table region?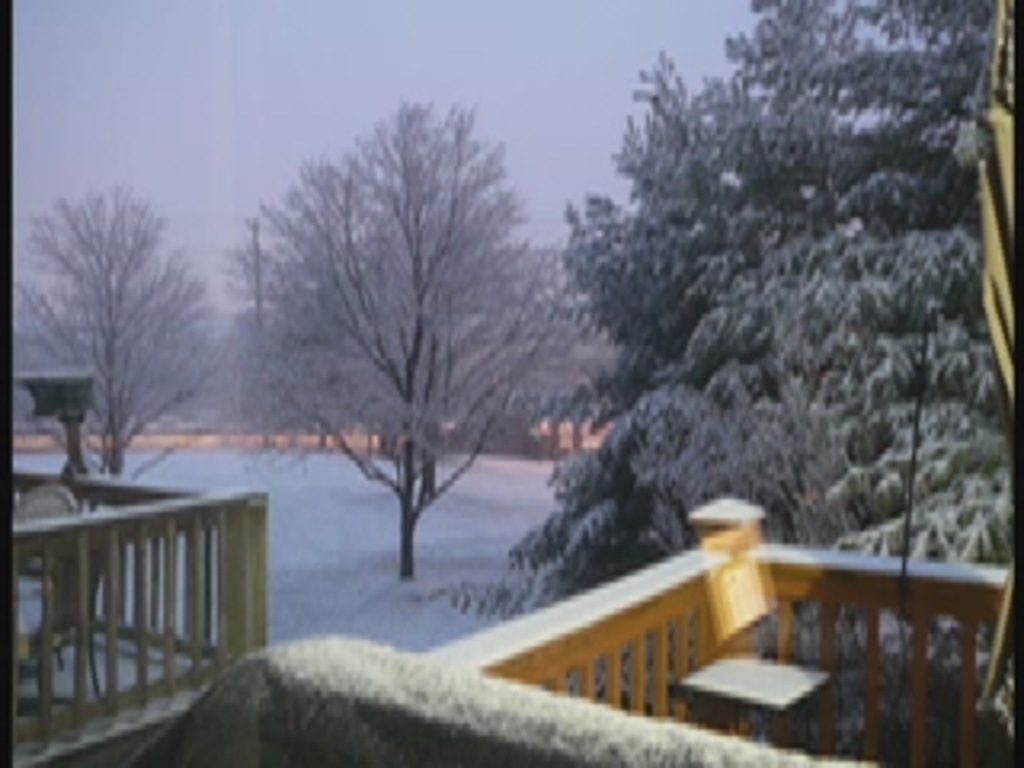
<box>672,643,864,758</box>
